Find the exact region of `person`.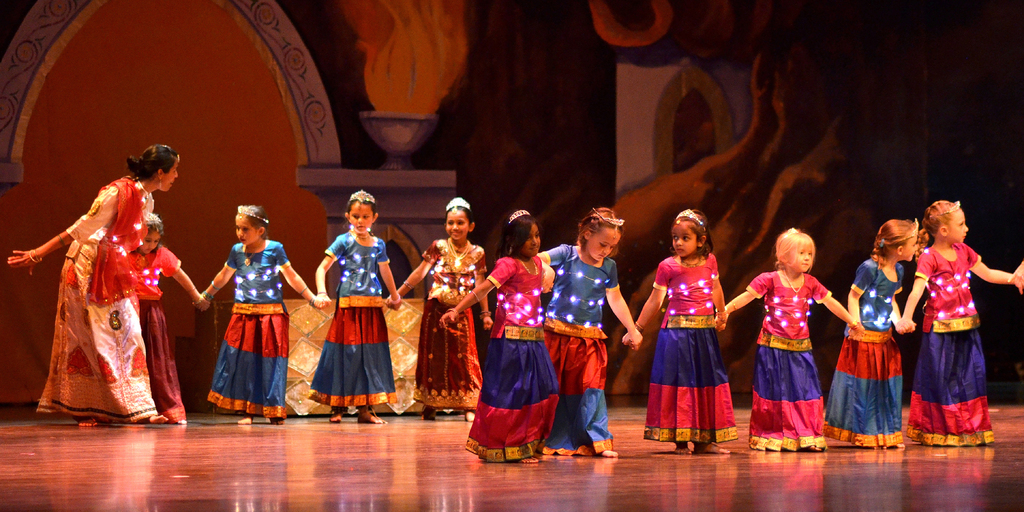
Exact region: [719,226,860,453].
